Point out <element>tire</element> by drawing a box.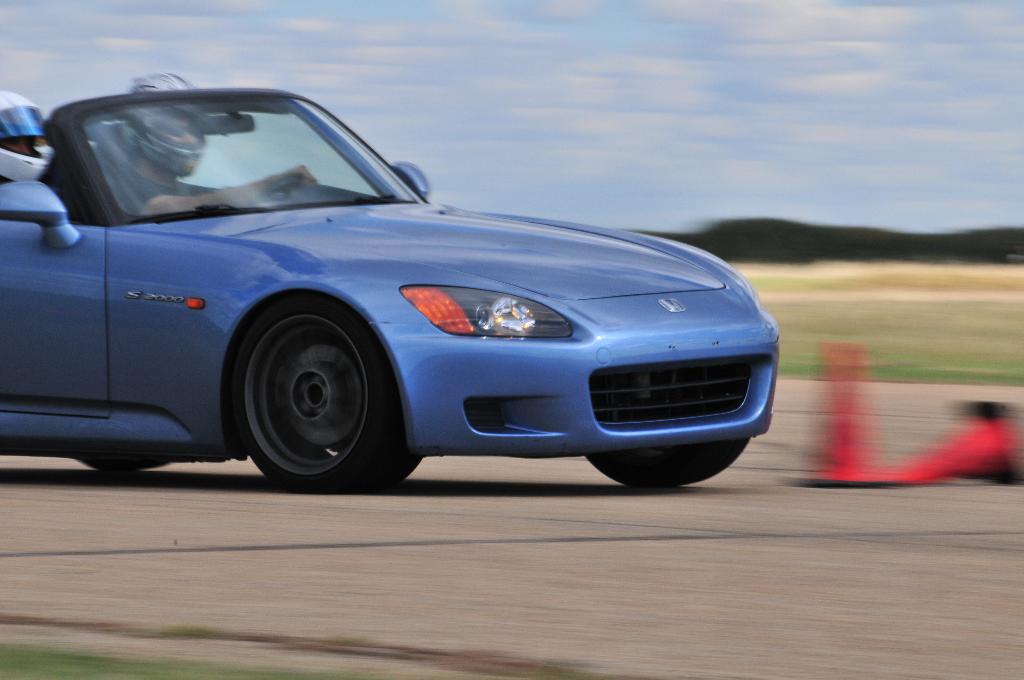
[left=228, top=292, right=422, bottom=493].
